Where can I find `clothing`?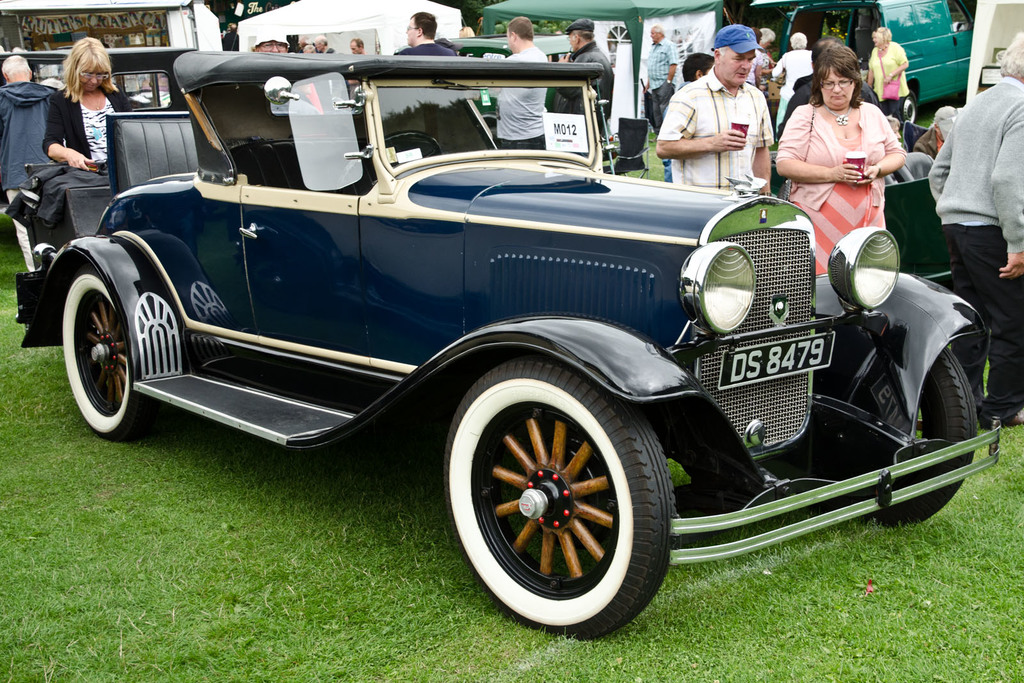
You can find it at {"left": 644, "top": 36, "right": 679, "bottom": 136}.
